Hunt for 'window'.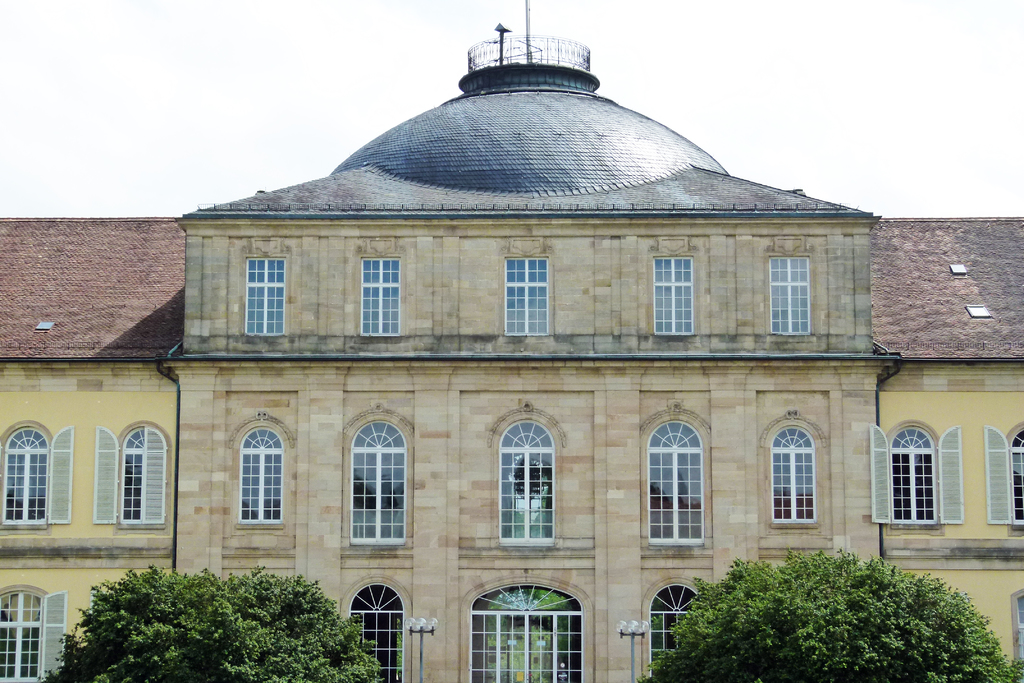
Hunted down at 351 418 403 544.
